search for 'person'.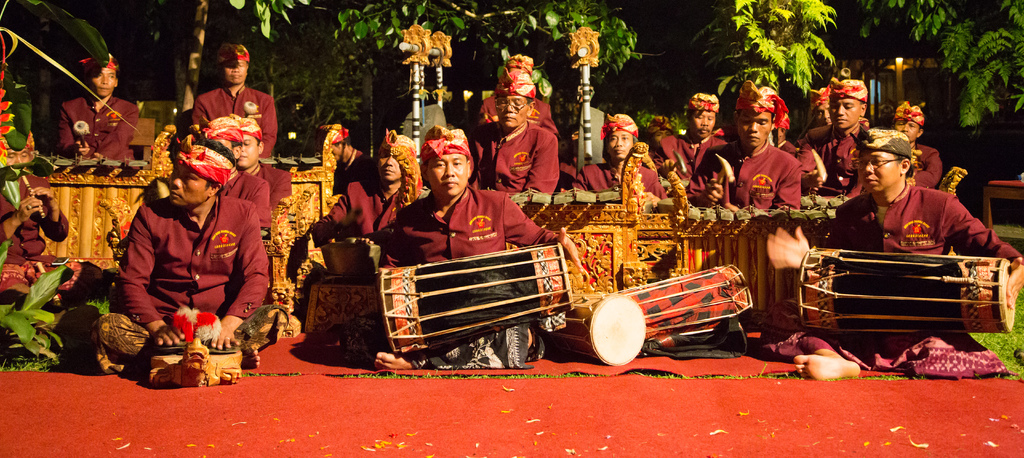
Found at [114,123,219,368].
